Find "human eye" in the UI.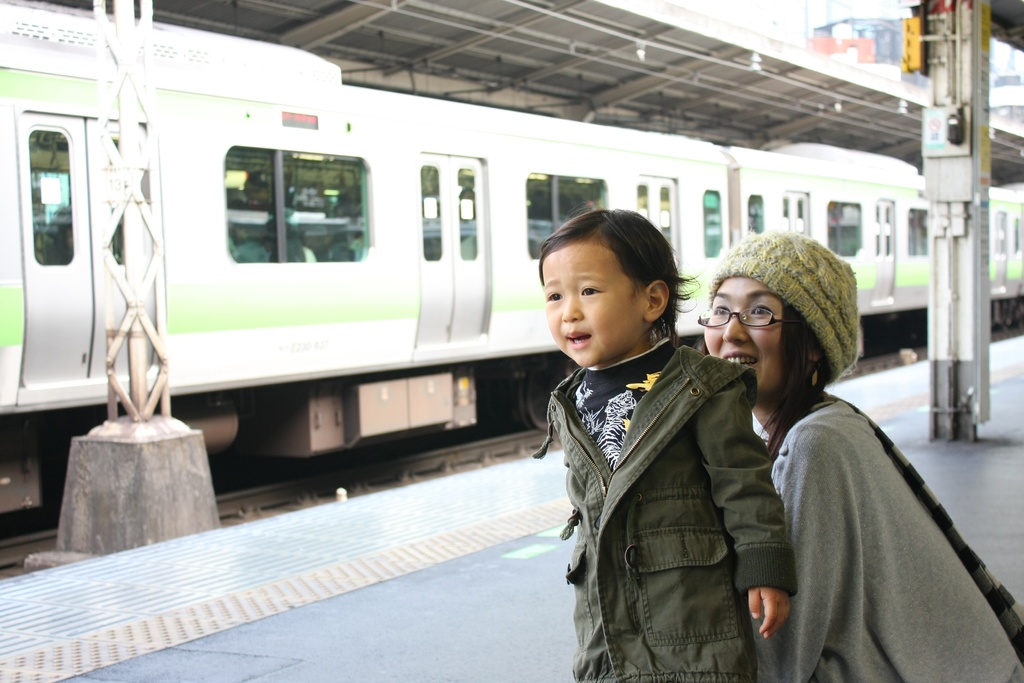
UI element at [x1=577, y1=281, x2=606, y2=302].
